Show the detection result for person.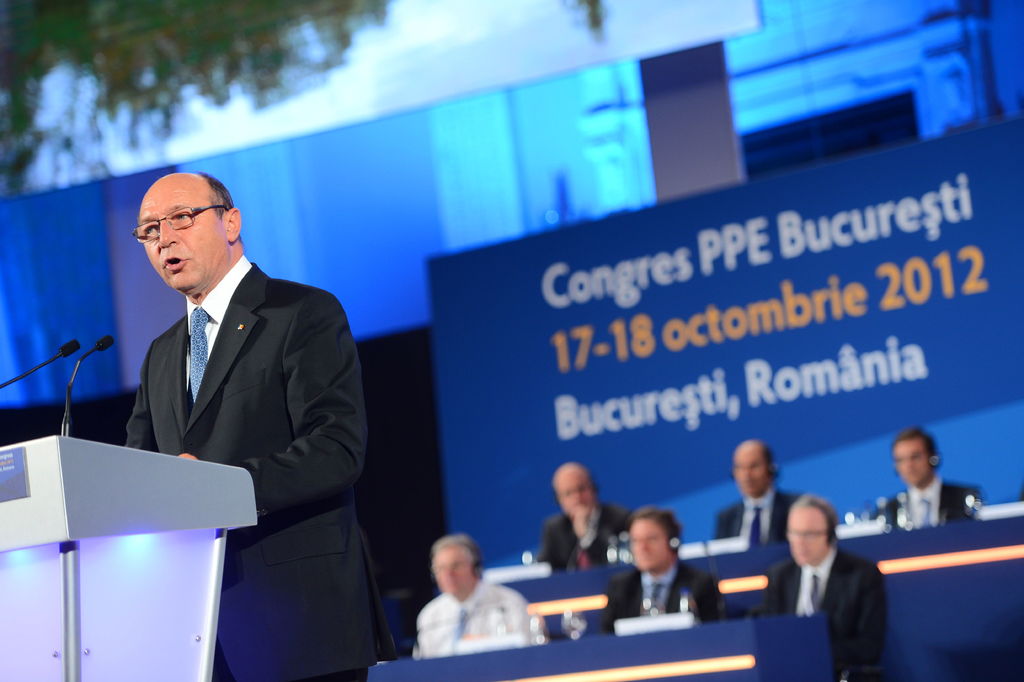
767, 494, 896, 681.
